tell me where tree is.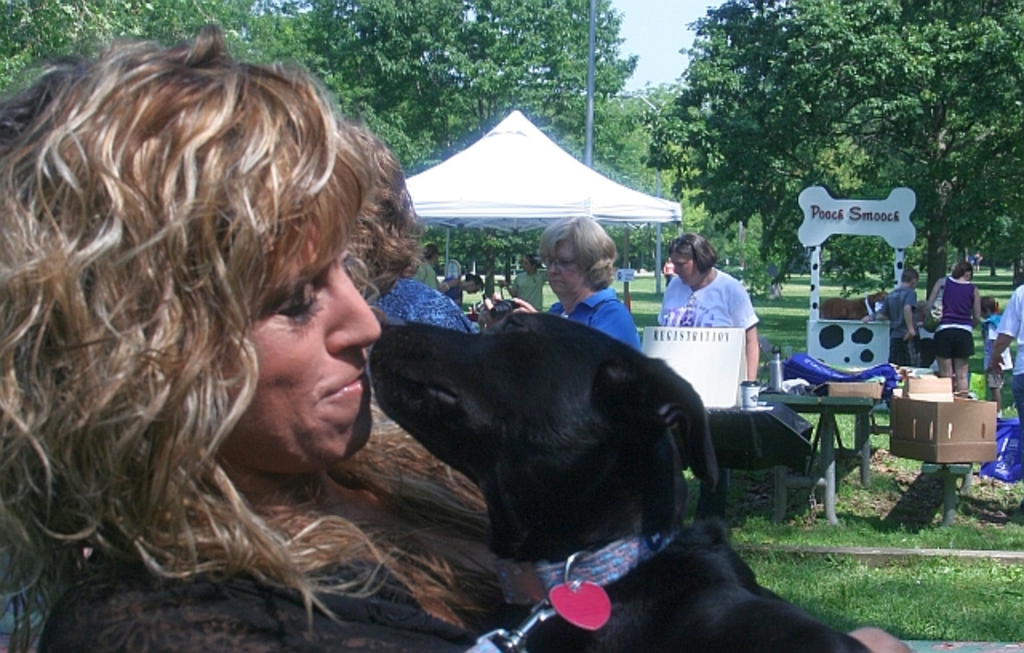
tree is at detection(653, 0, 1022, 293).
